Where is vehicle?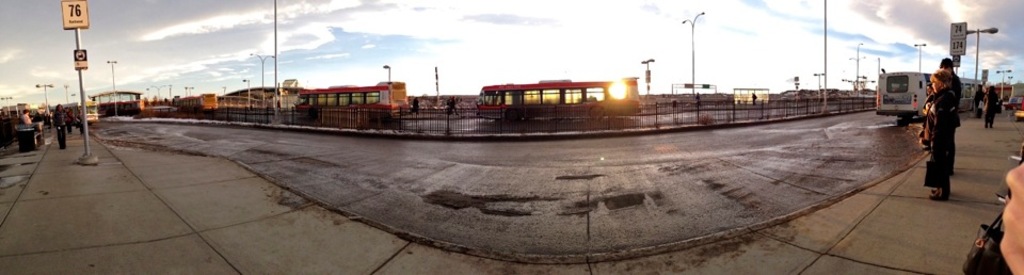
452, 65, 671, 119.
